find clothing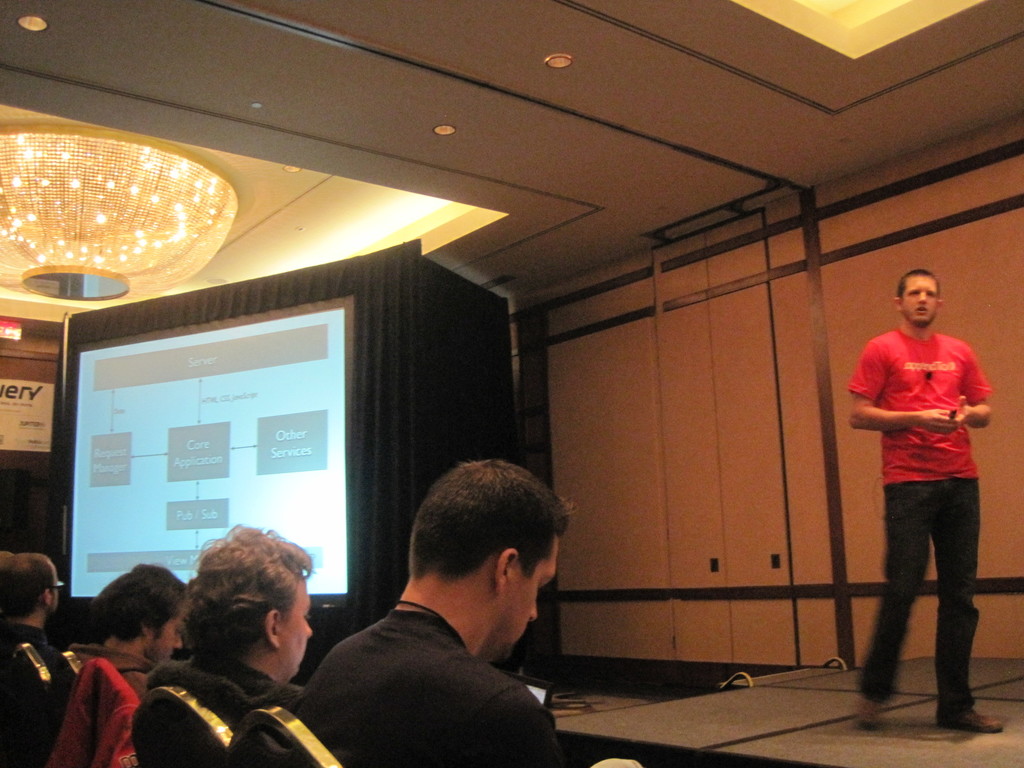
detection(294, 603, 565, 767)
